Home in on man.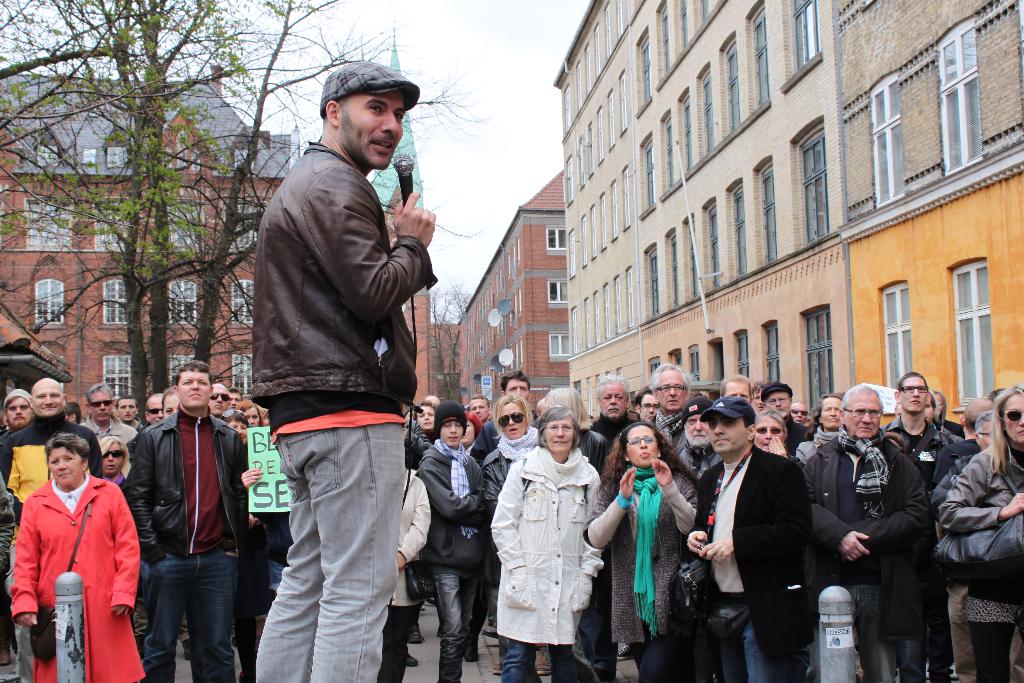
Homed in at (x1=471, y1=373, x2=546, y2=638).
